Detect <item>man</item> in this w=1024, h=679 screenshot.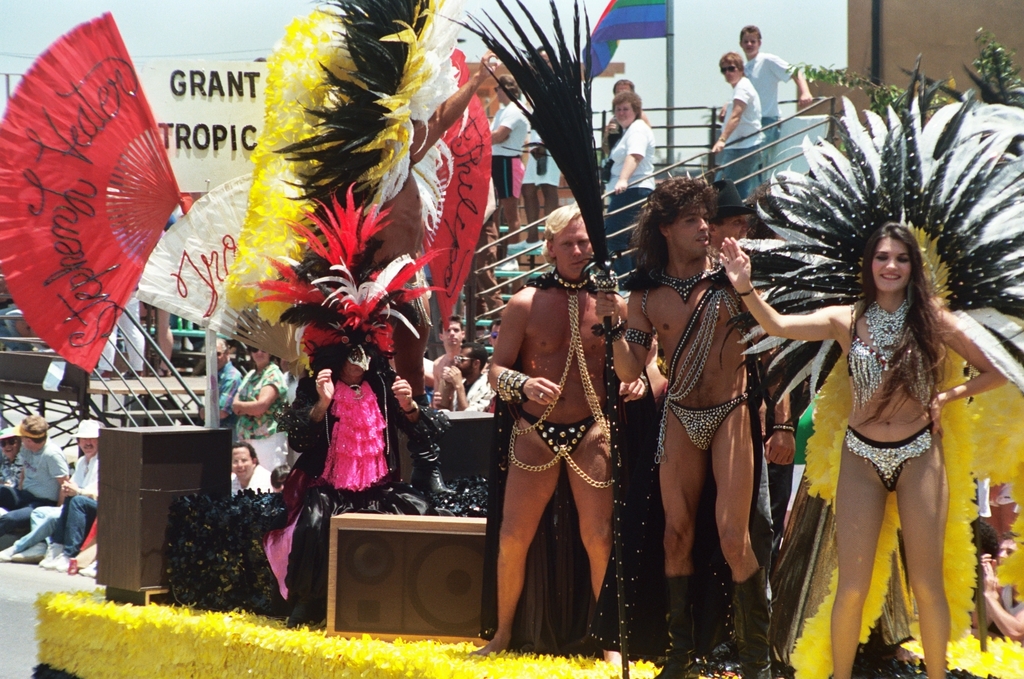
Detection: box(479, 71, 531, 214).
